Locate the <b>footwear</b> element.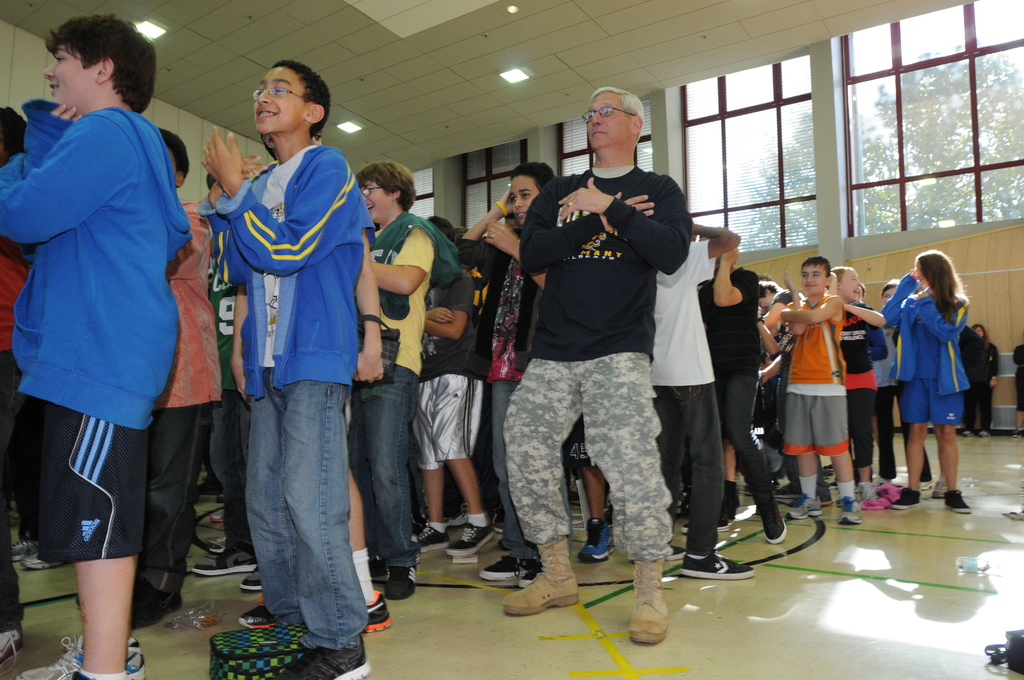
Element bbox: bbox=[627, 556, 663, 644].
